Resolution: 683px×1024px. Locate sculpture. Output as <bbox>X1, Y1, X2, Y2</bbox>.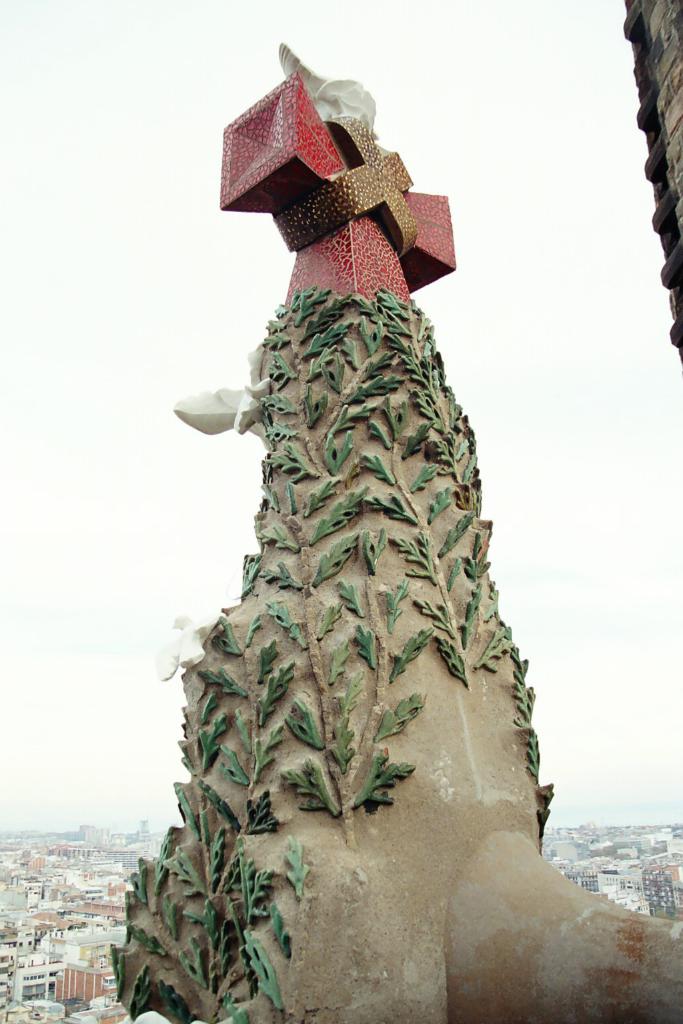
<bbox>114, 41, 682, 1023</bbox>.
